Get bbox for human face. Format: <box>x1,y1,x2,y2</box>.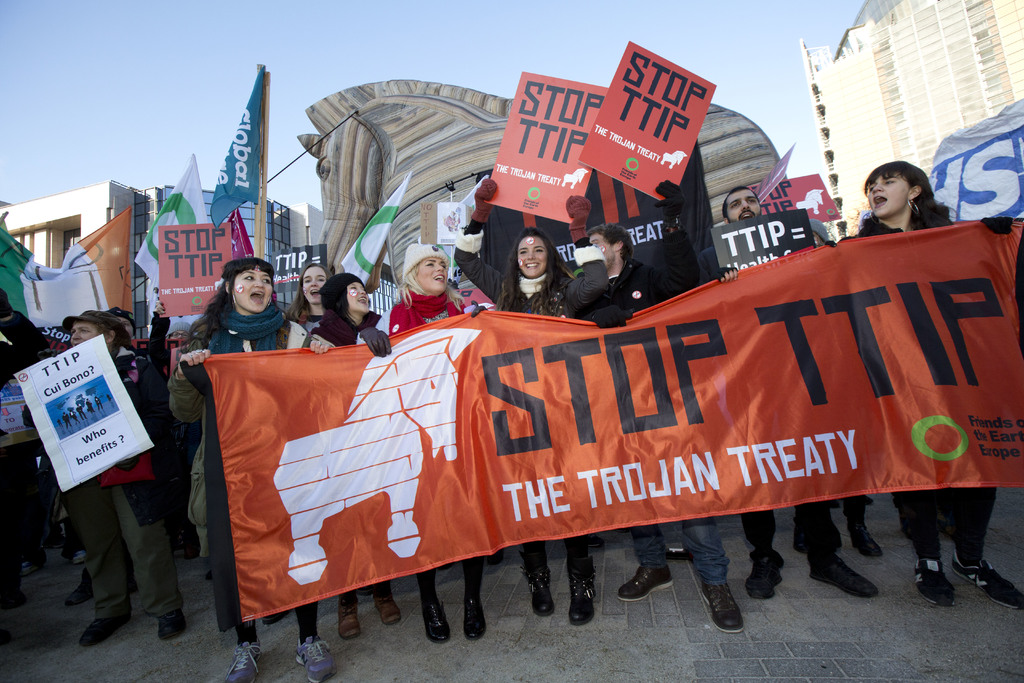
<box>73,325,98,347</box>.
